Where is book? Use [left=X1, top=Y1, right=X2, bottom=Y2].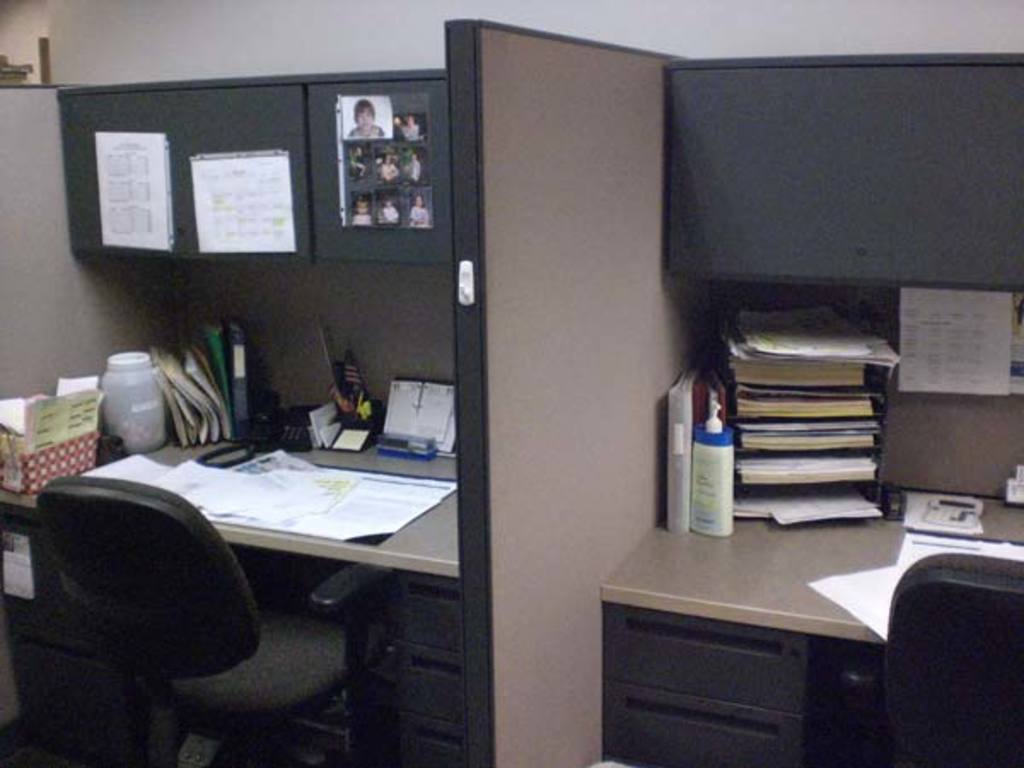
[left=381, top=377, right=454, bottom=456].
